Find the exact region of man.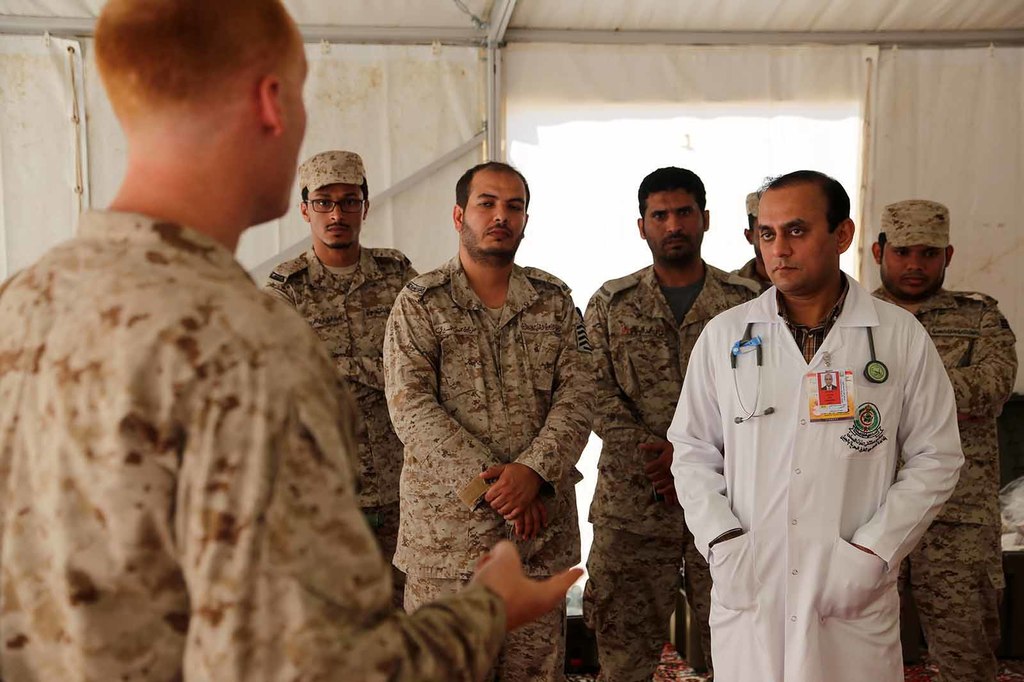
Exact region: bbox=[381, 159, 596, 681].
